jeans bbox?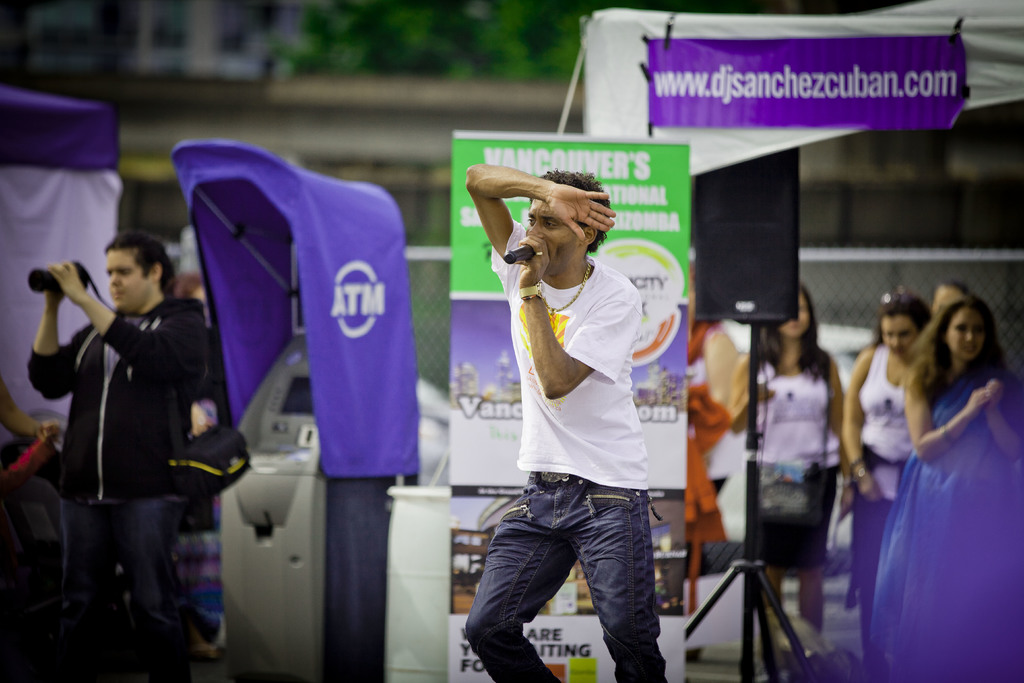
detection(463, 473, 688, 667)
